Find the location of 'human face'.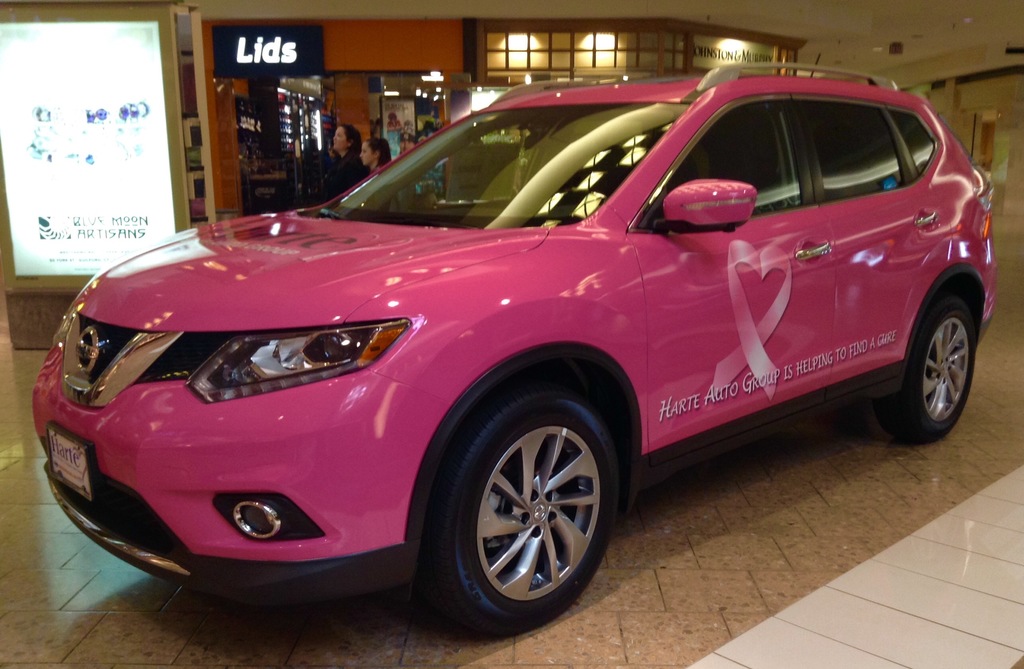
Location: 356/141/372/165.
